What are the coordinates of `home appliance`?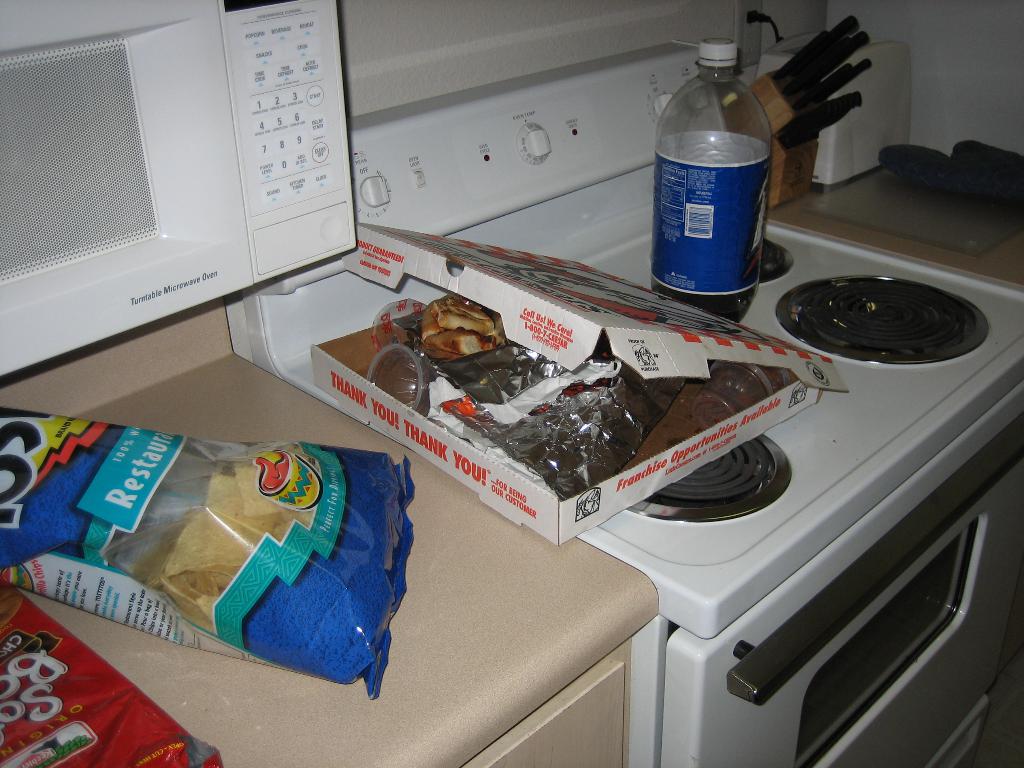
detection(0, 0, 358, 372).
